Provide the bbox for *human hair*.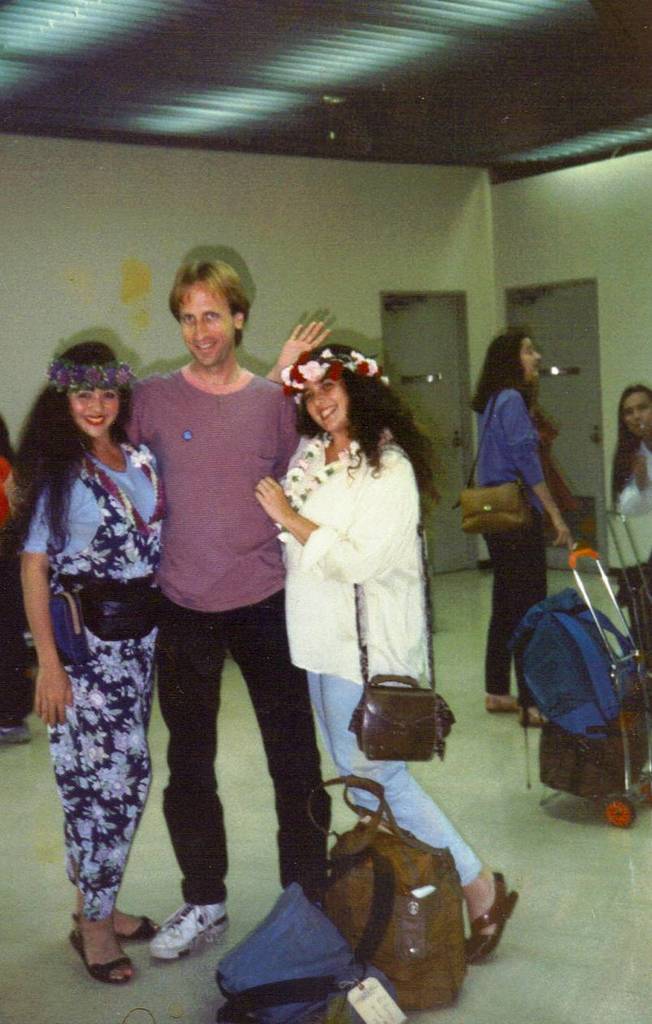
region(468, 332, 526, 416).
